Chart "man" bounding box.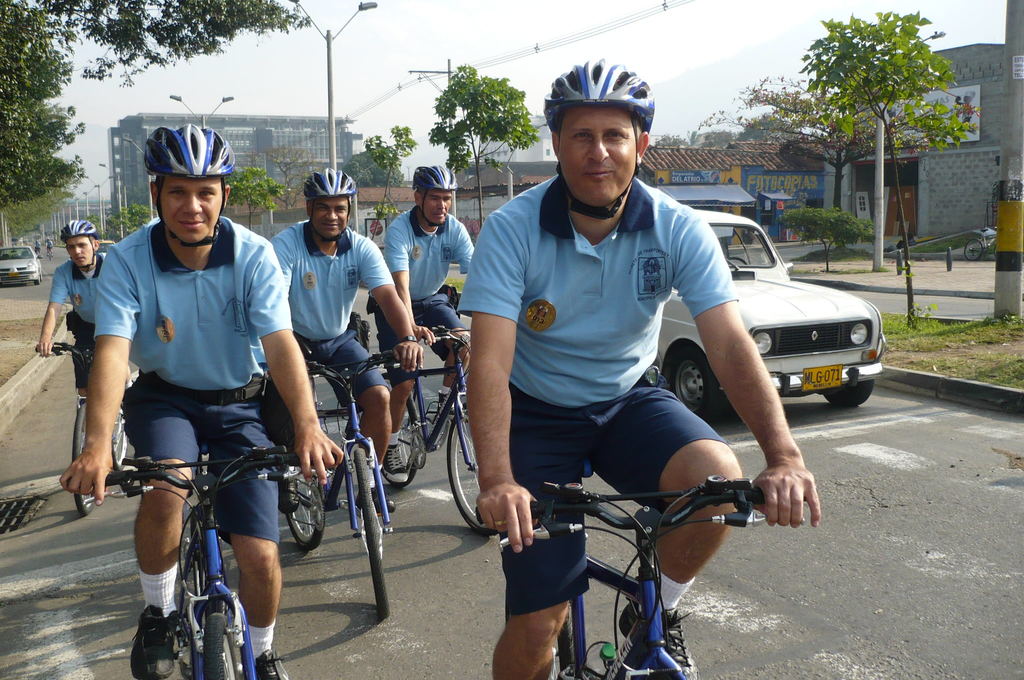
Charted: {"left": 52, "top": 120, "right": 348, "bottom": 679}.
